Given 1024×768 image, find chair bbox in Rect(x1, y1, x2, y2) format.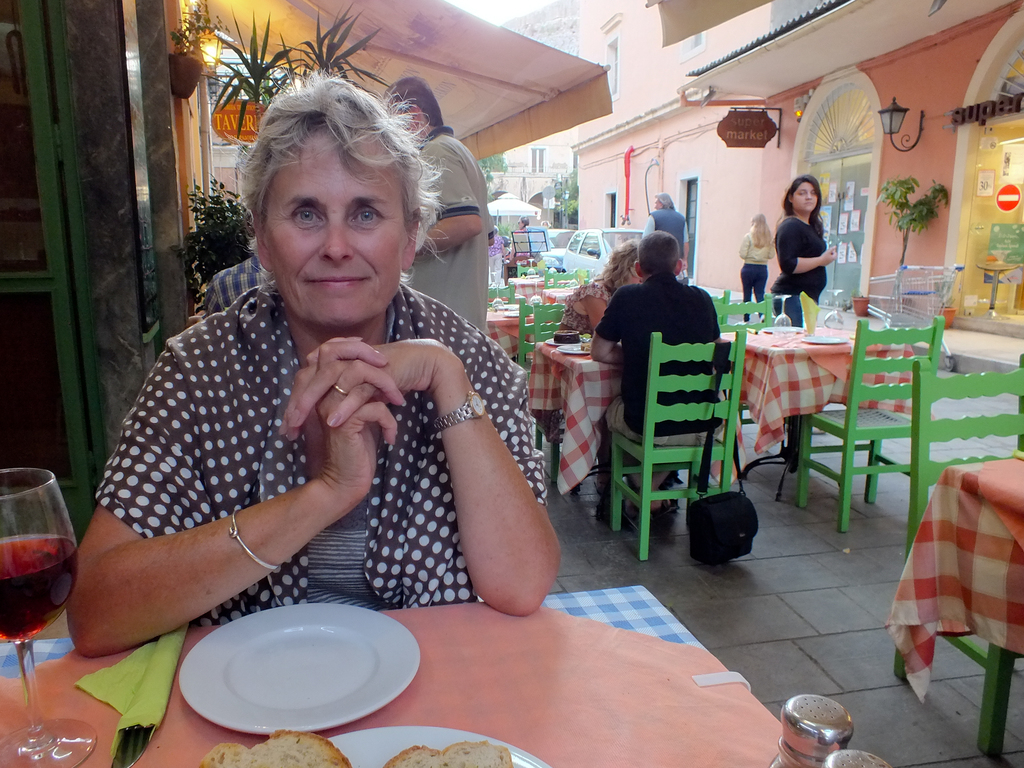
Rect(611, 330, 747, 561).
